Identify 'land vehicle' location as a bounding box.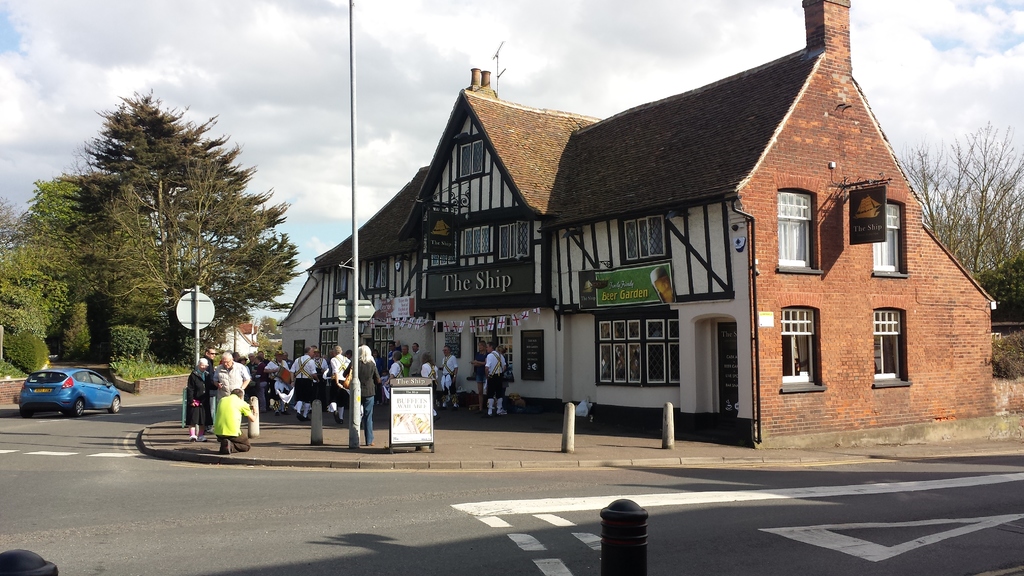
<region>16, 353, 121, 416</region>.
